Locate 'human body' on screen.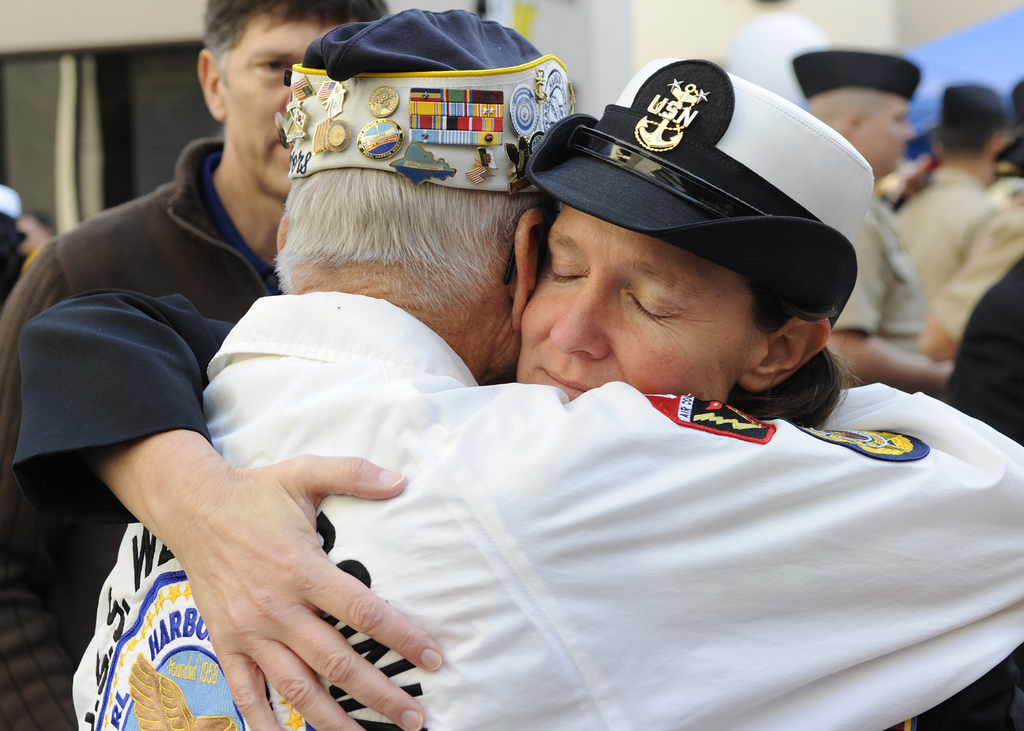
On screen at x1=0 y1=0 x2=398 y2=730.
